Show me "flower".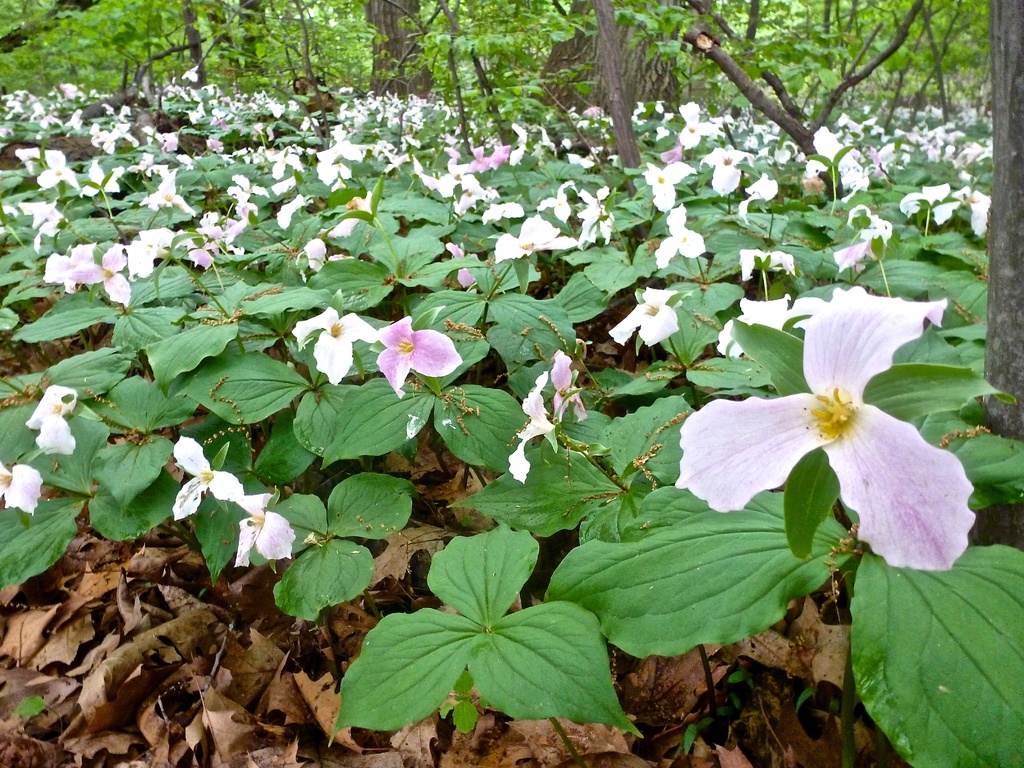
"flower" is here: x1=273 y1=189 x2=309 y2=233.
